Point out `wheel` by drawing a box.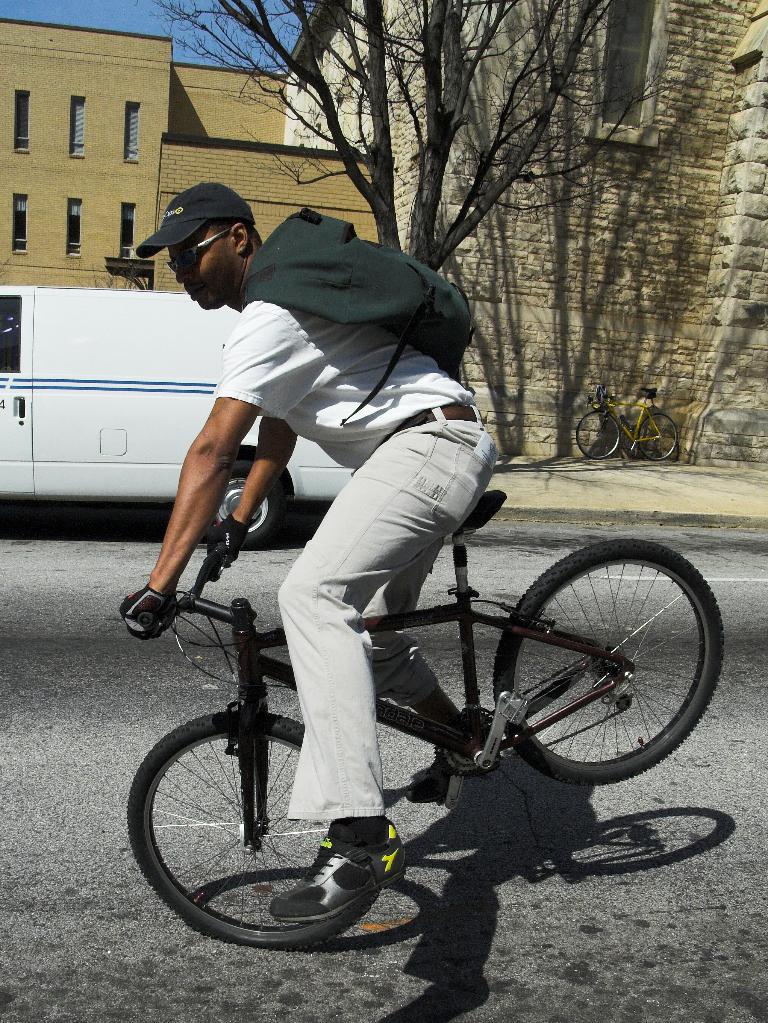
{"x1": 491, "y1": 543, "x2": 725, "y2": 791}.
